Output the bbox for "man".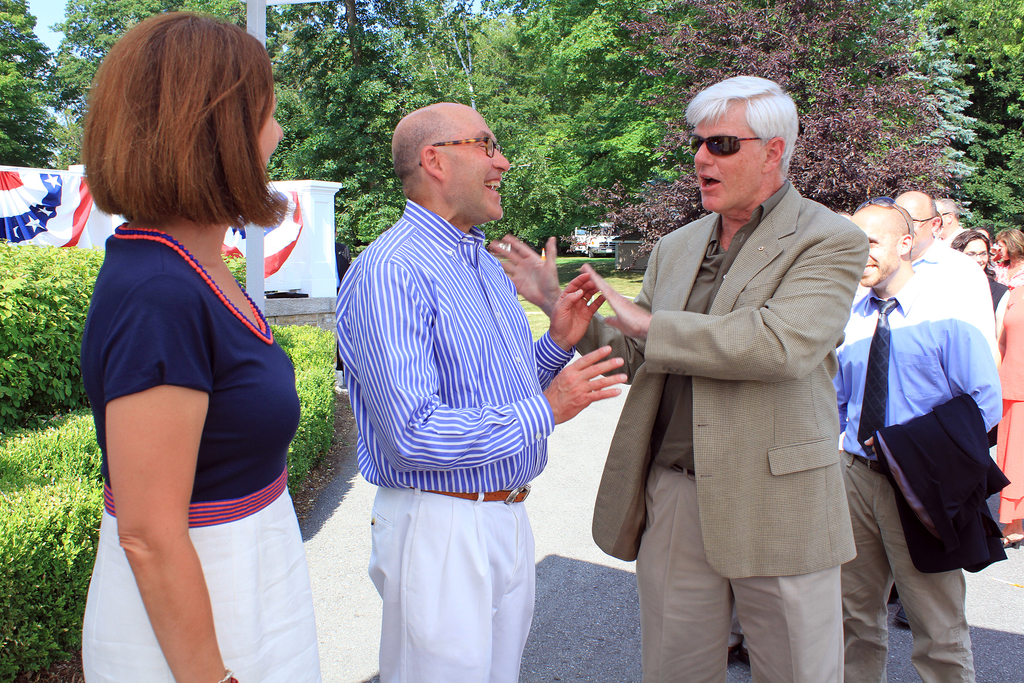
rect(908, 194, 1004, 366).
